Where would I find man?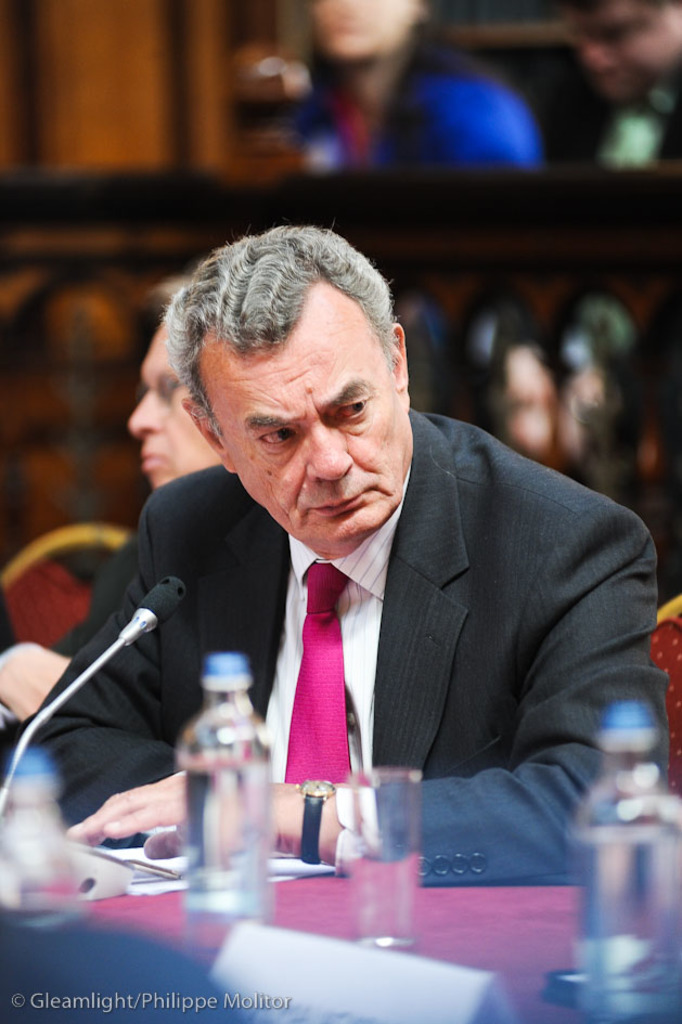
At <region>548, 0, 681, 169</region>.
